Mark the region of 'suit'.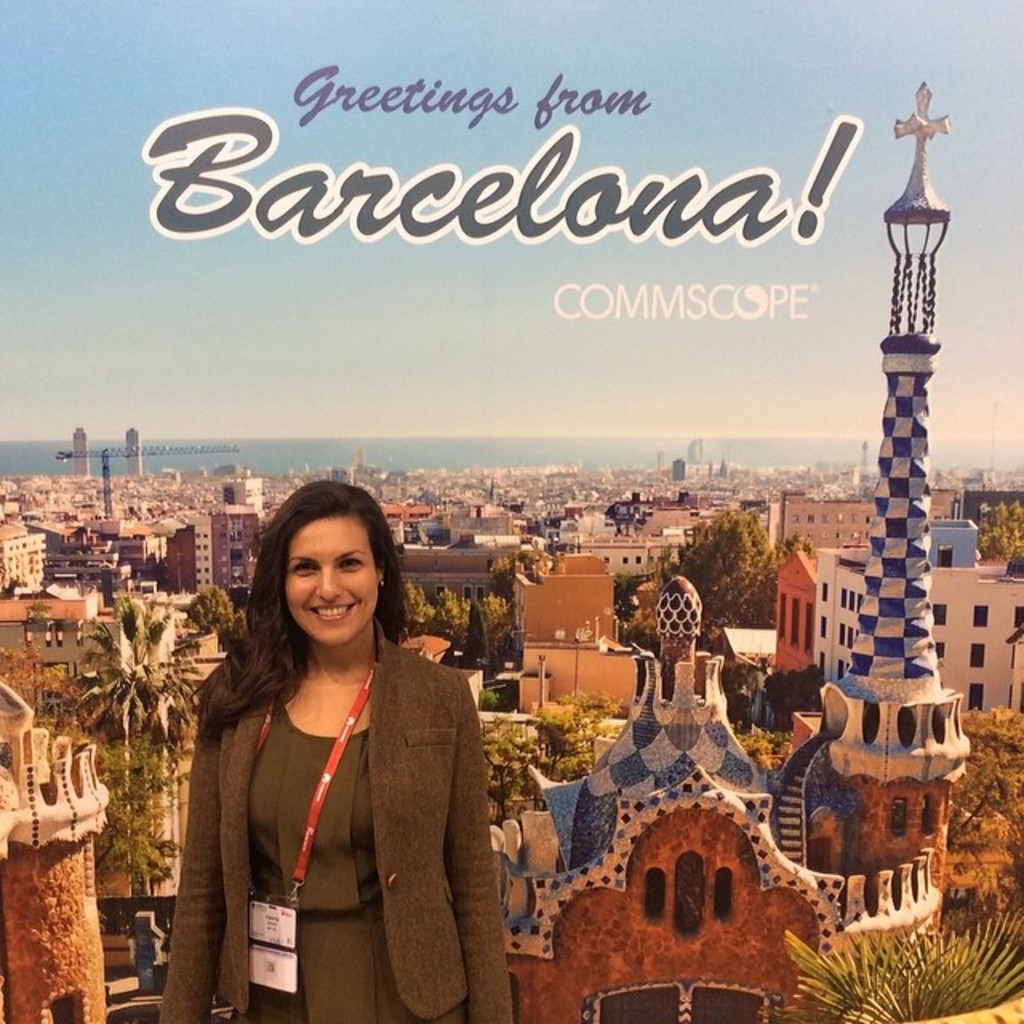
Region: [152,618,517,1022].
